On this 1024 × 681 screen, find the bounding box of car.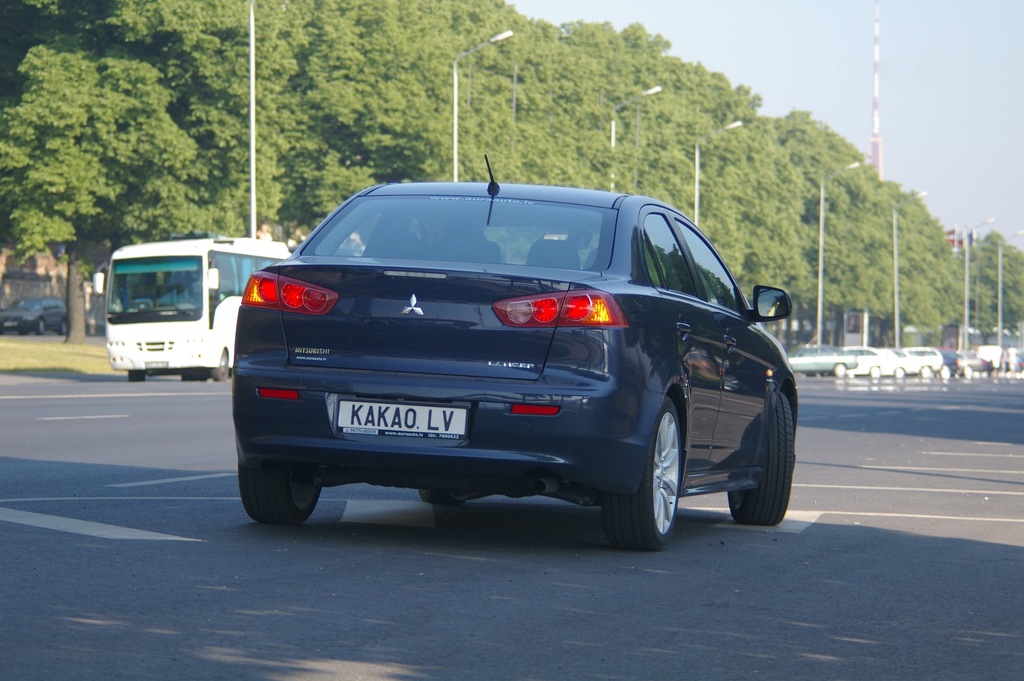
Bounding box: bbox=[0, 294, 63, 336].
